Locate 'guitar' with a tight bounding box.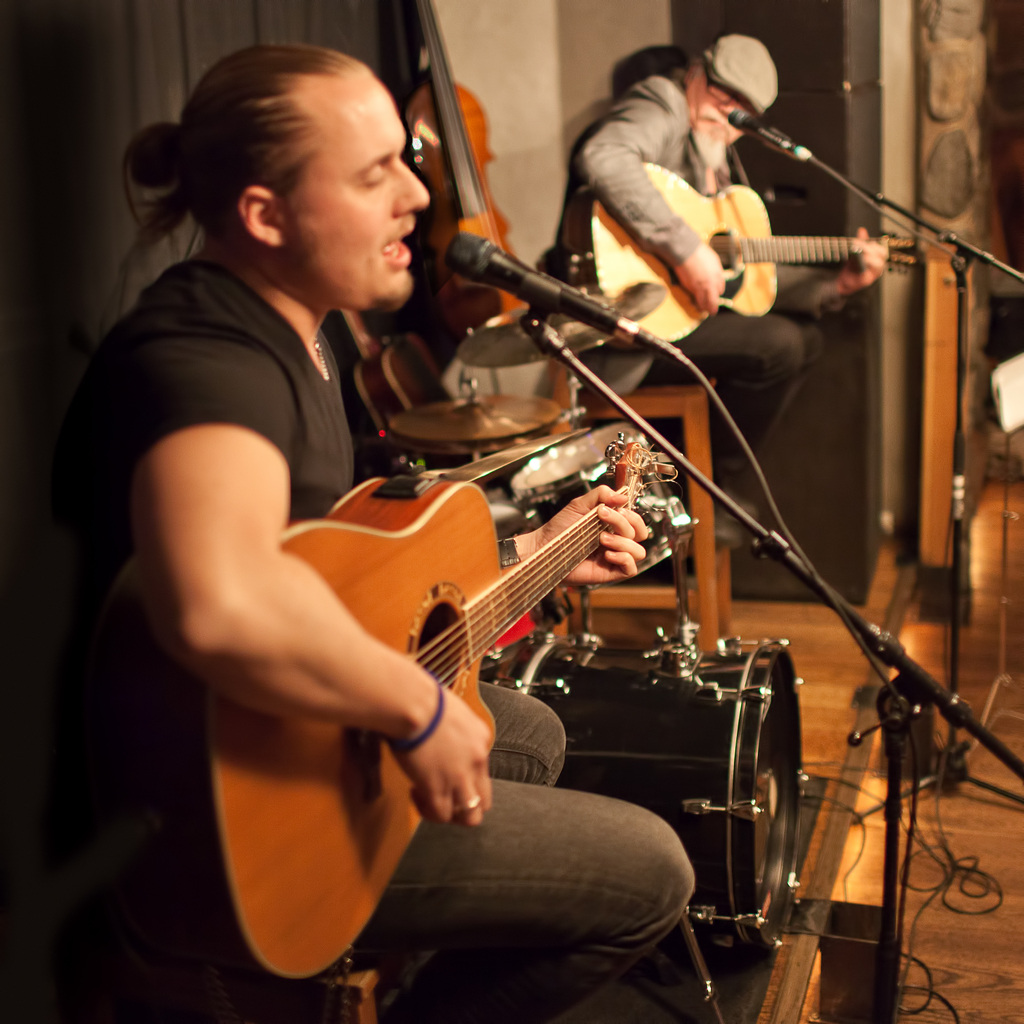
[left=134, top=424, right=763, bottom=891].
